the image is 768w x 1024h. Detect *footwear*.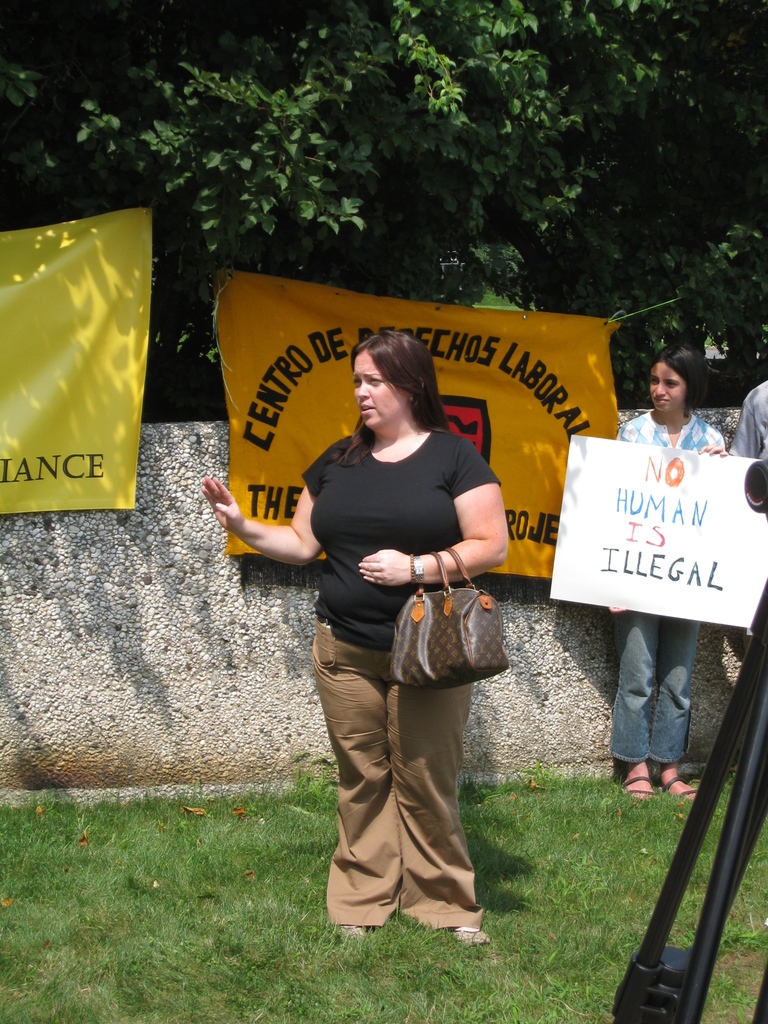
Detection: (left=327, top=925, right=372, bottom=953).
